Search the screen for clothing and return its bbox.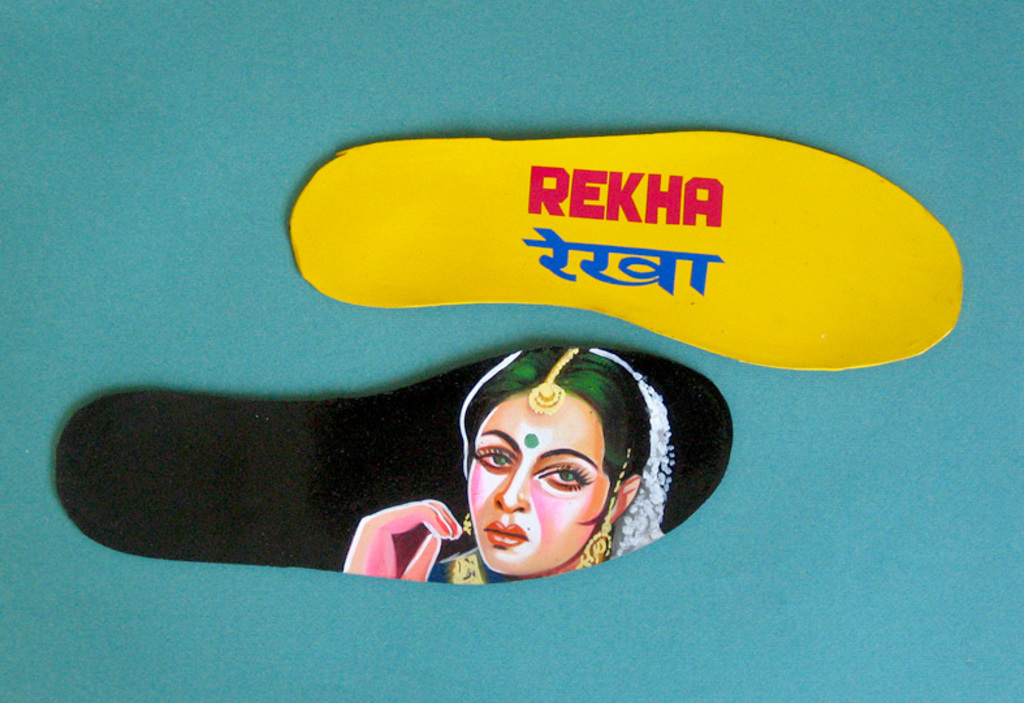
Found: {"x1": 427, "y1": 548, "x2": 522, "y2": 585}.
